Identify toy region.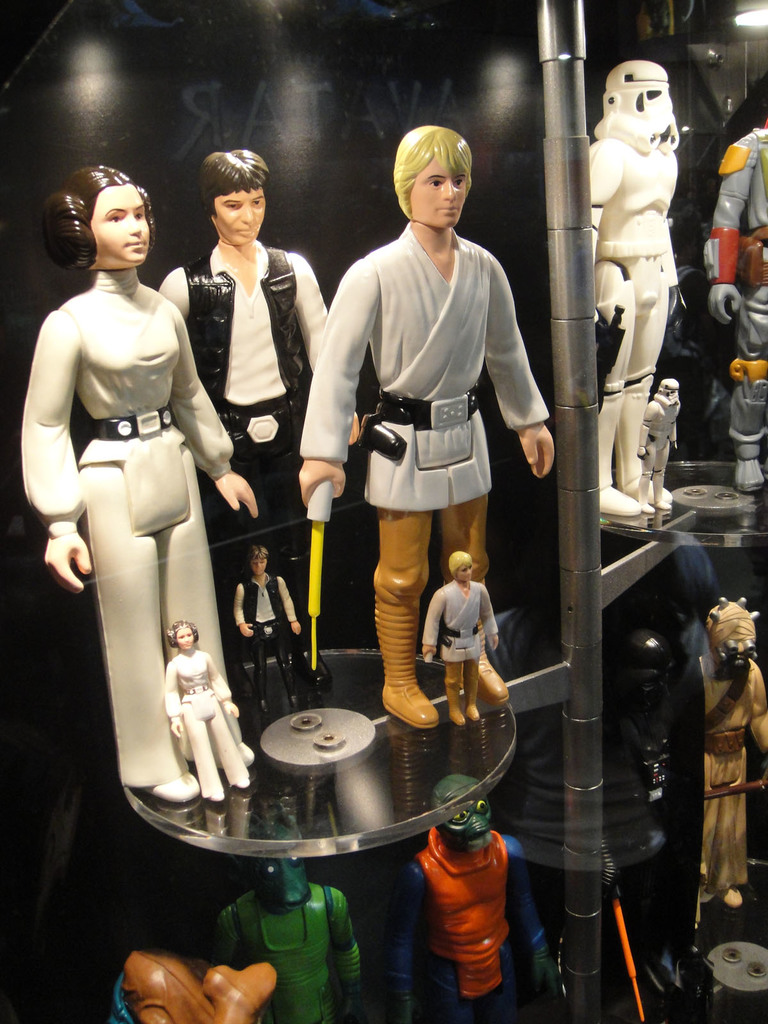
Region: 206, 816, 362, 1023.
